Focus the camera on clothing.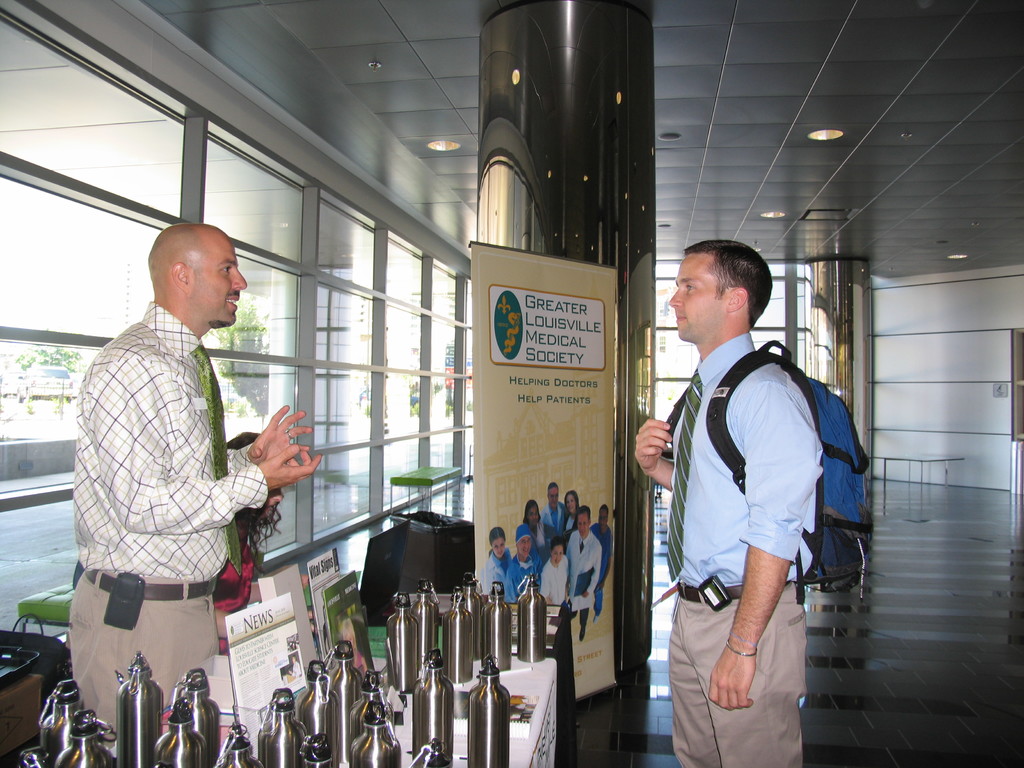
Focus region: x1=591, y1=523, x2=619, y2=616.
